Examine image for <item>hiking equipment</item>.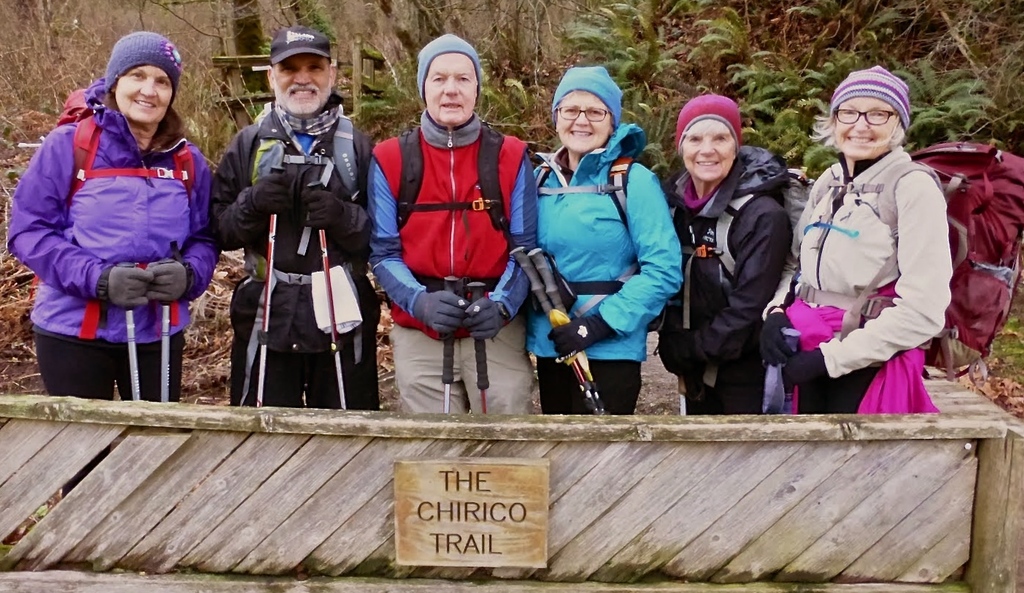
Examination result: region(758, 313, 799, 365).
